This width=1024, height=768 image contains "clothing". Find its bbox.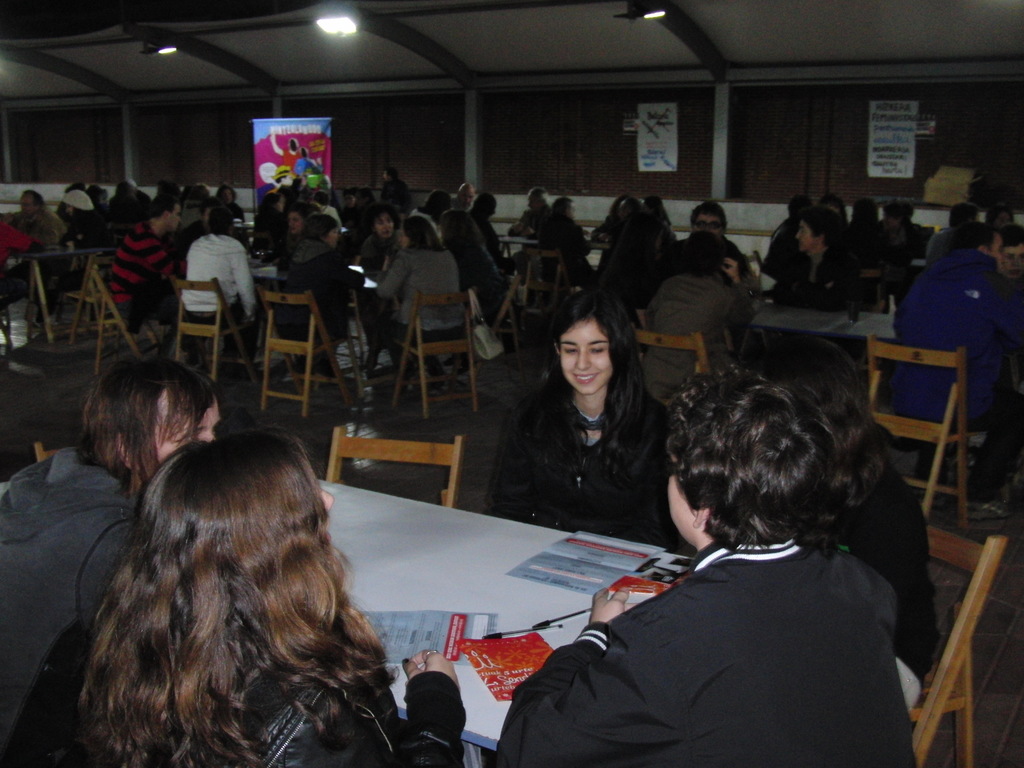
[182,232,256,362].
